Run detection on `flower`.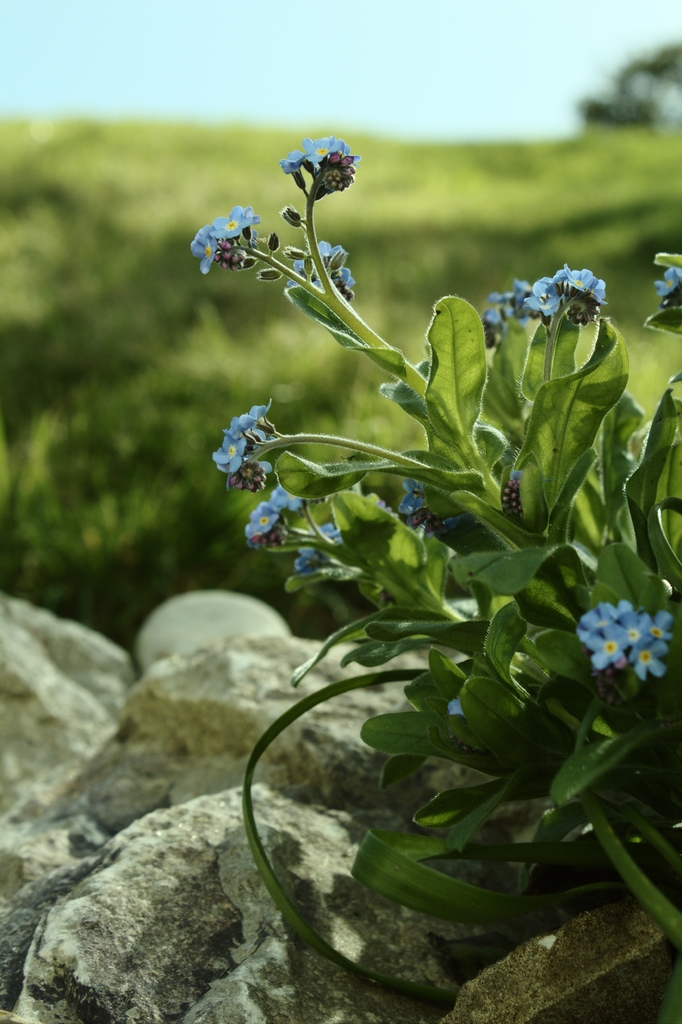
Result: (278, 149, 313, 177).
